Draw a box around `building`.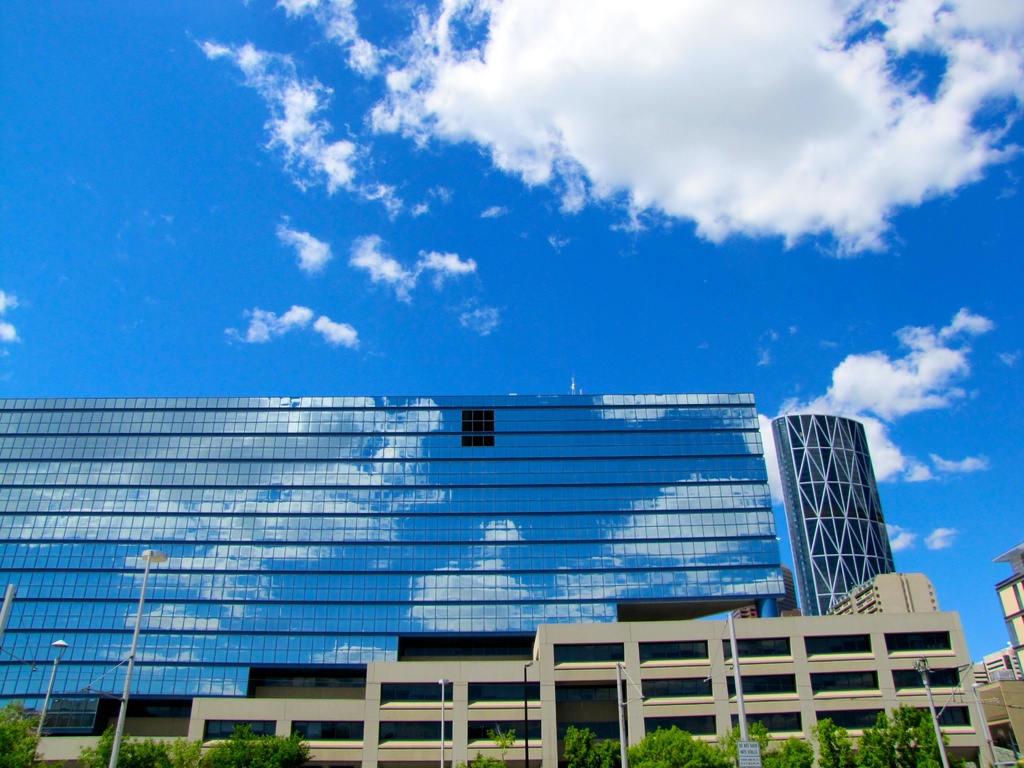
{"x1": 972, "y1": 638, "x2": 1021, "y2": 687}.
